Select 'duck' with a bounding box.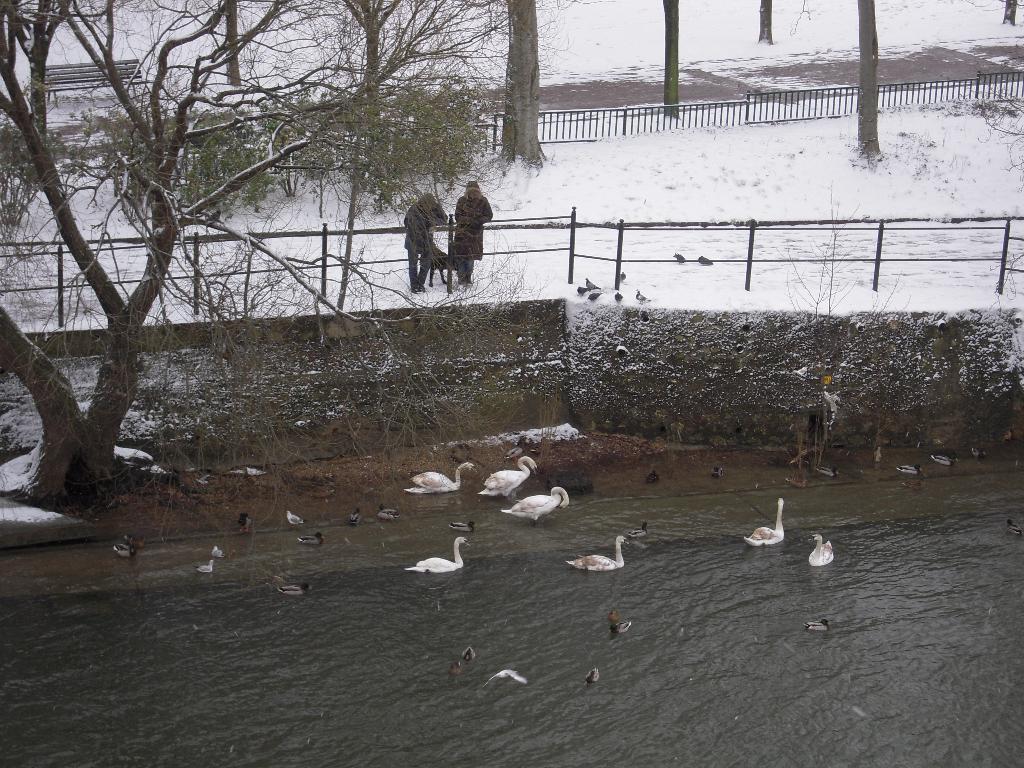
(left=743, top=495, right=794, bottom=545).
